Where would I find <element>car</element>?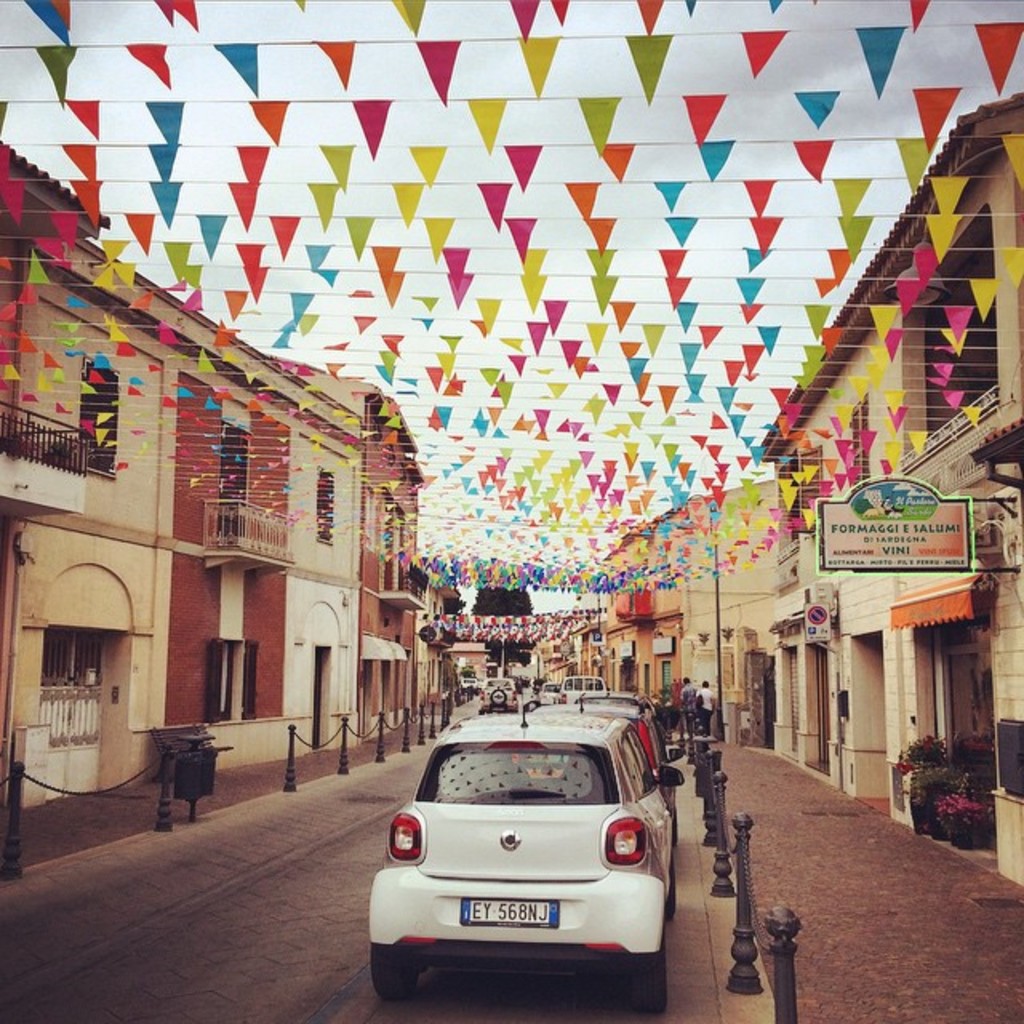
At Rect(526, 691, 688, 834).
